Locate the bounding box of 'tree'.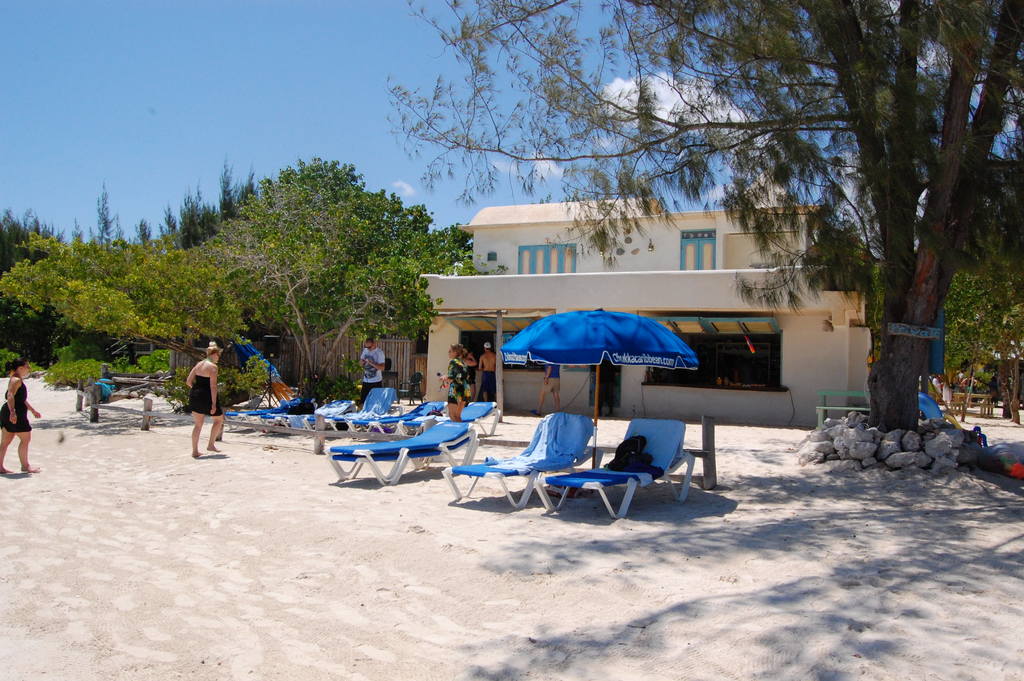
Bounding box: bbox=(0, 240, 305, 409).
